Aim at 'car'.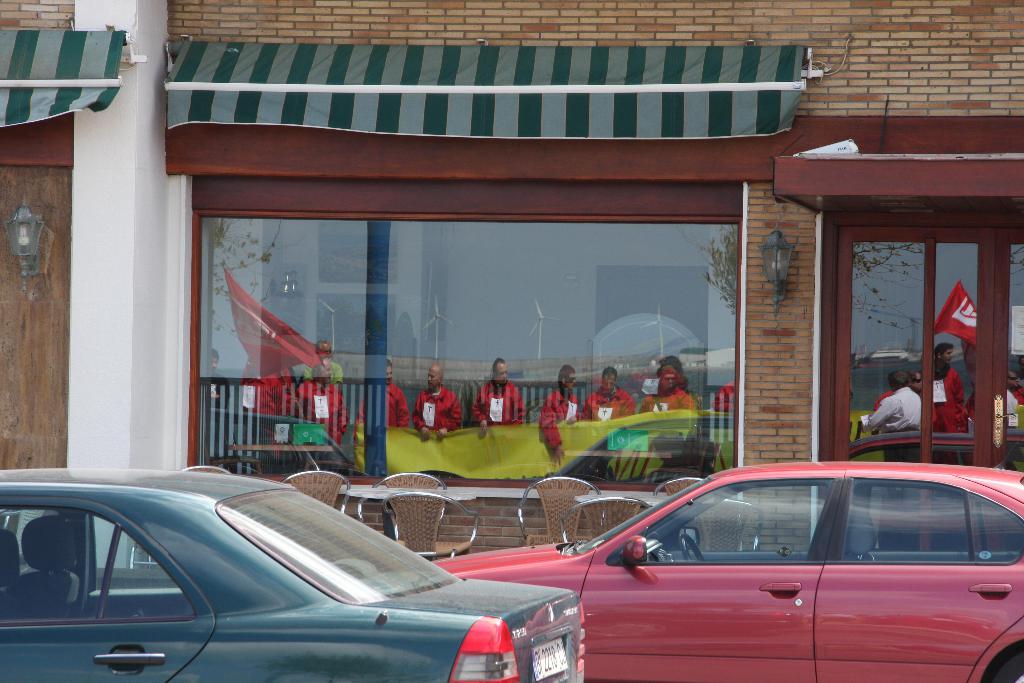
Aimed at [left=430, top=457, right=1023, bottom=682].
